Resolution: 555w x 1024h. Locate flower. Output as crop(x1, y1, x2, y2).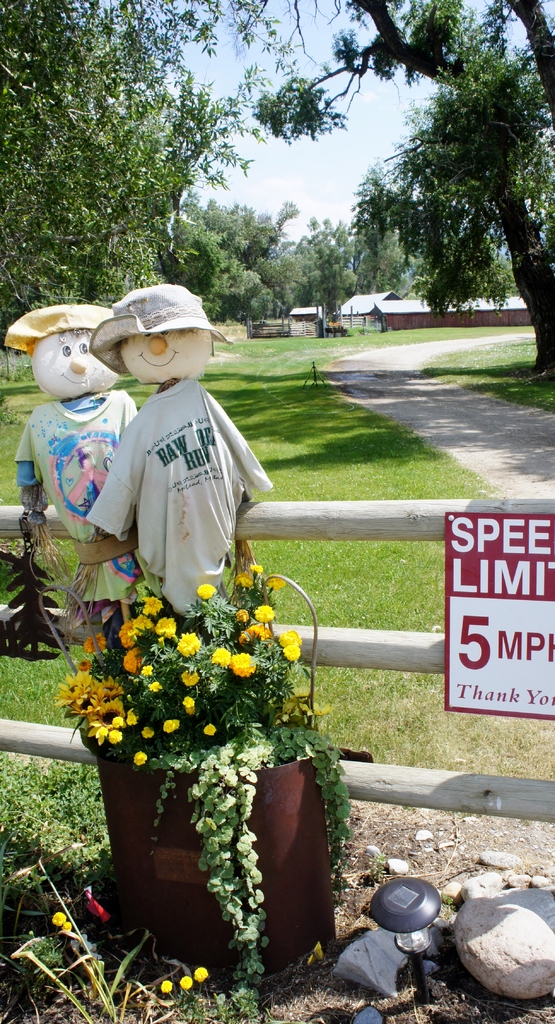
crop(160, 719, 181, 731).
